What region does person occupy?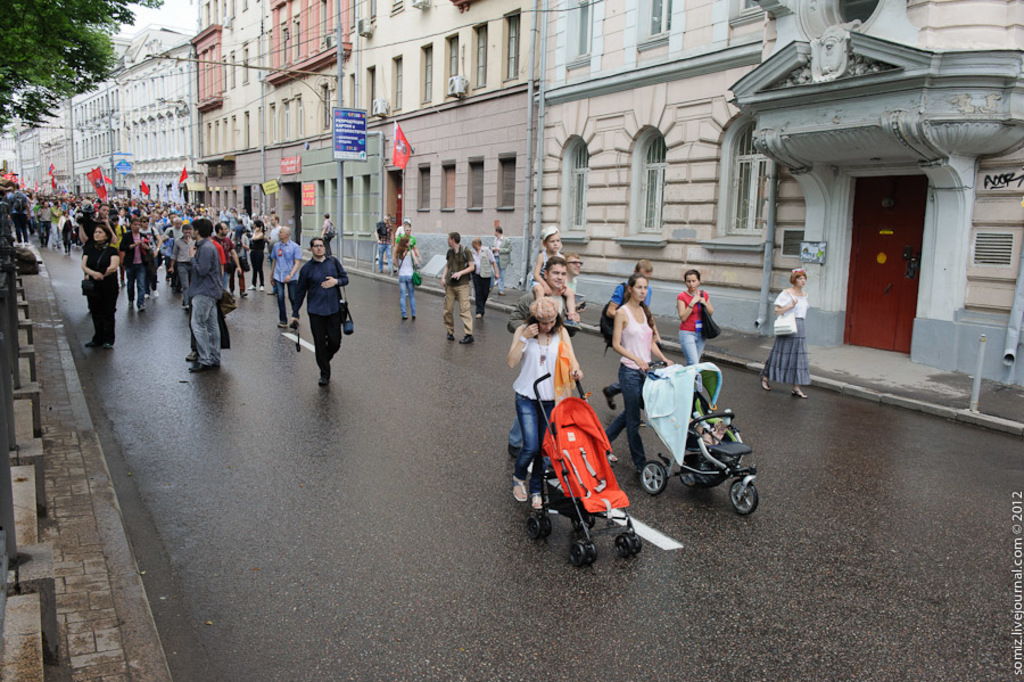
283:223:347:402.
